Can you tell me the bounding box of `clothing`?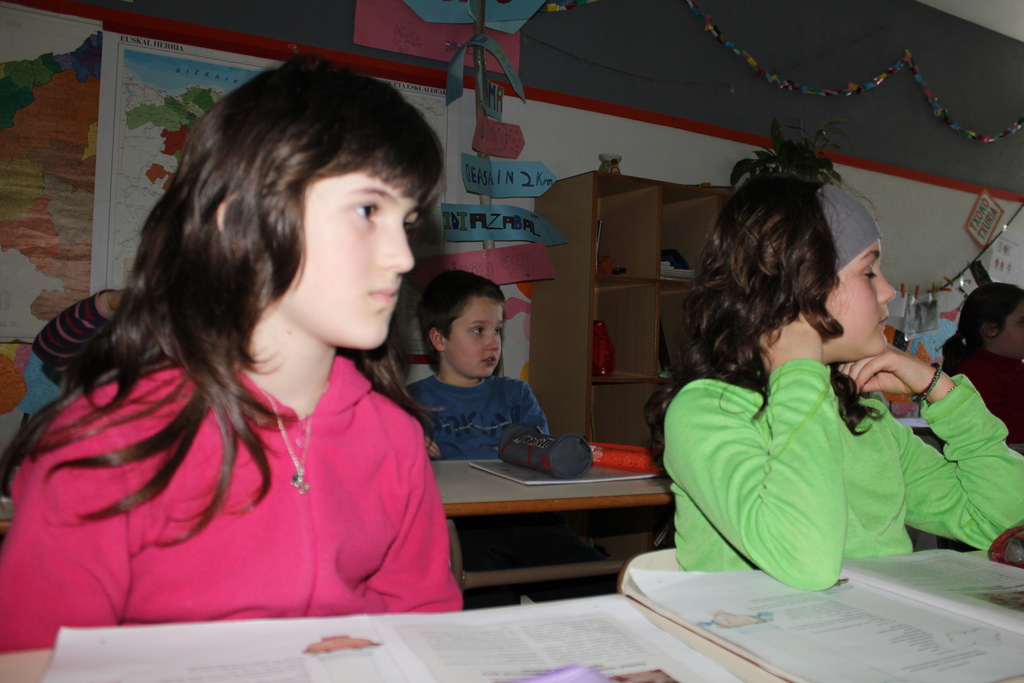
bbox(0, 343, 462, 657).
